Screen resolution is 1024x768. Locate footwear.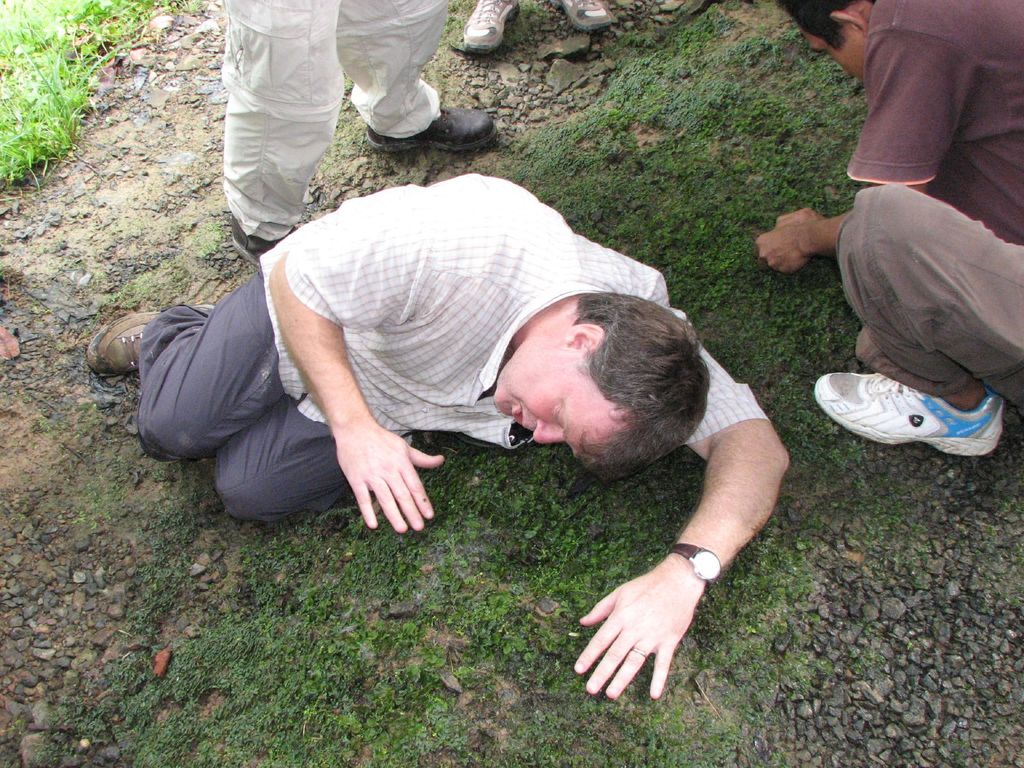
(left=461, top=0, right=522, bottom=53).
